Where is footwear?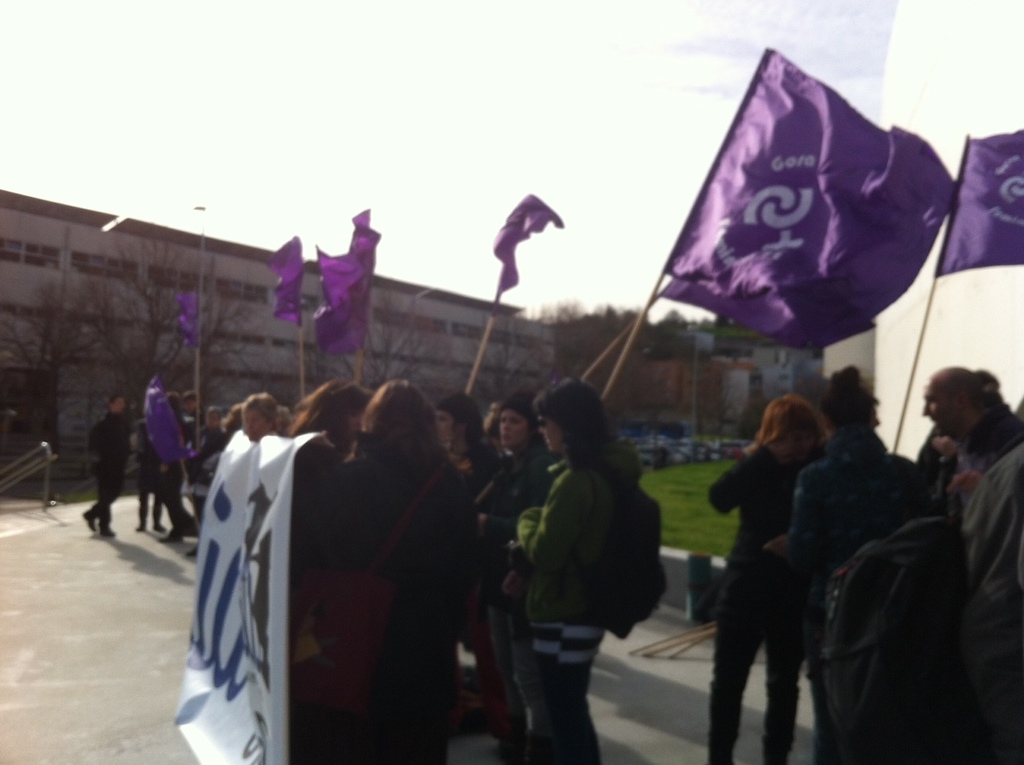
(93, 522, 120, 534).
